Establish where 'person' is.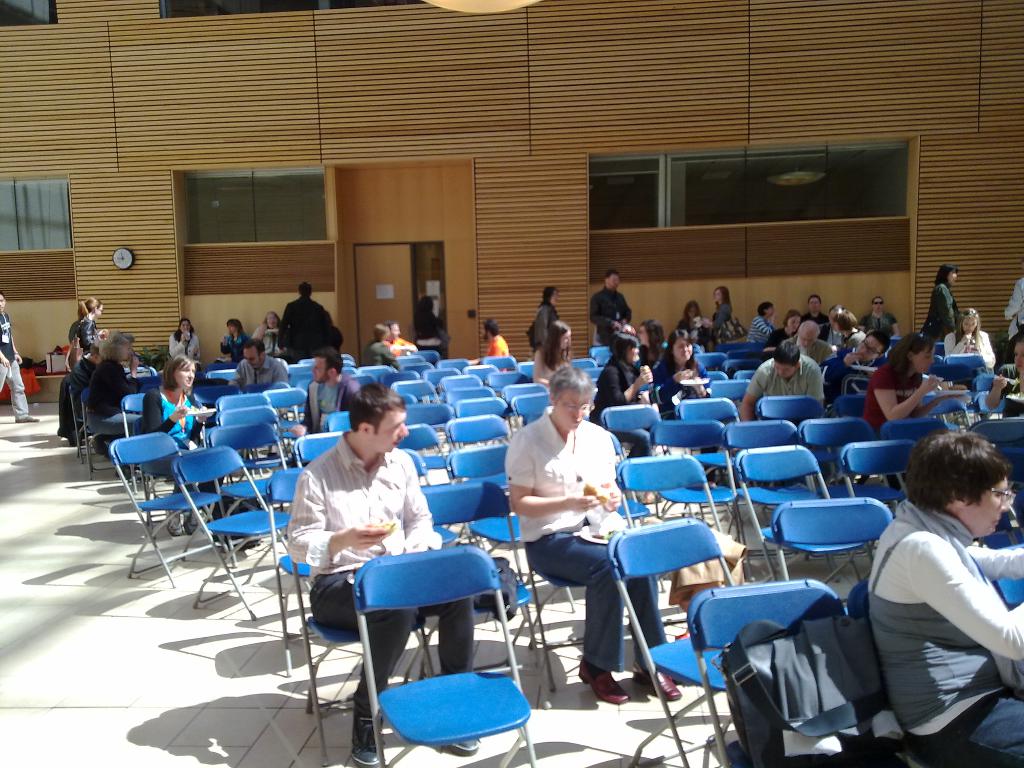
Established at [x1=140, y1=352, x2=226, y2=539].
